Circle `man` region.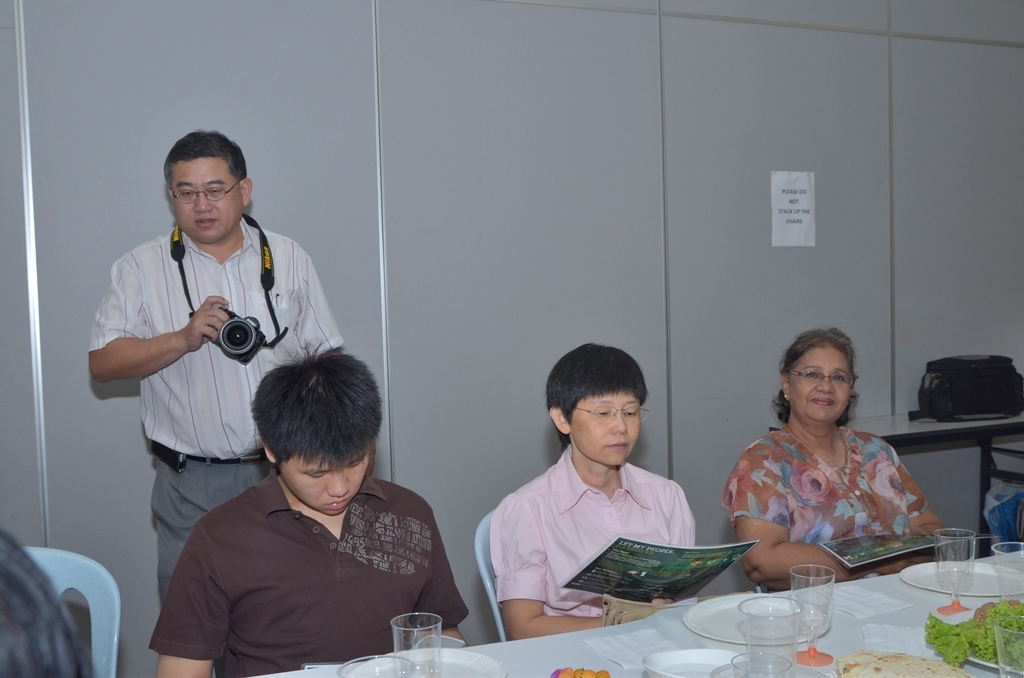
Region: (91,131,341,614).
